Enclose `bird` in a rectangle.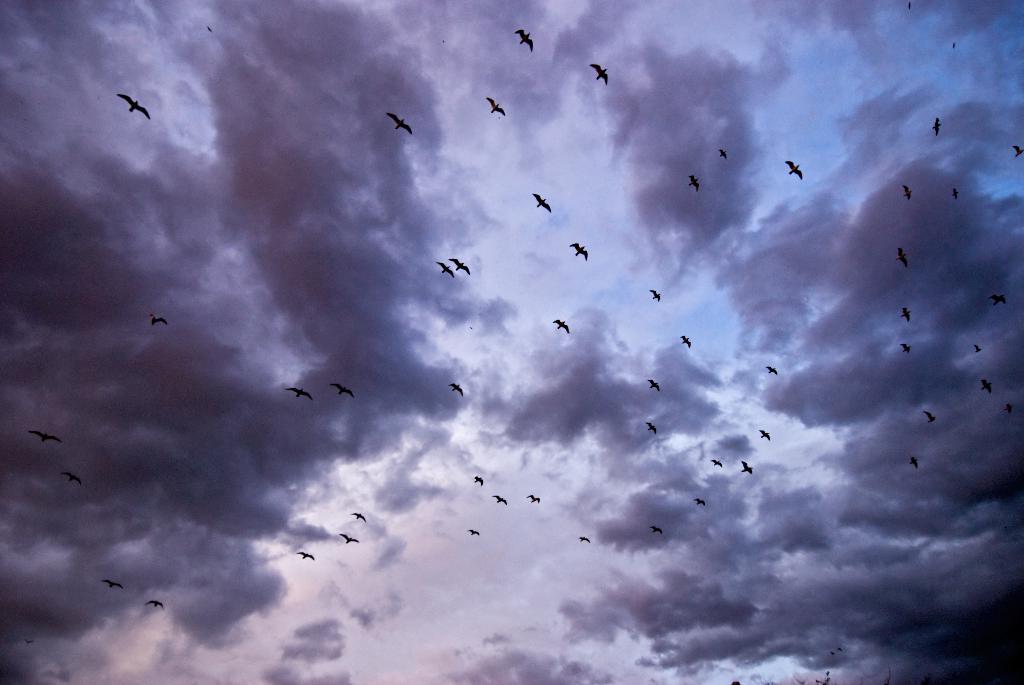
[left=1010, top=144, right=1023, bottom=159].
